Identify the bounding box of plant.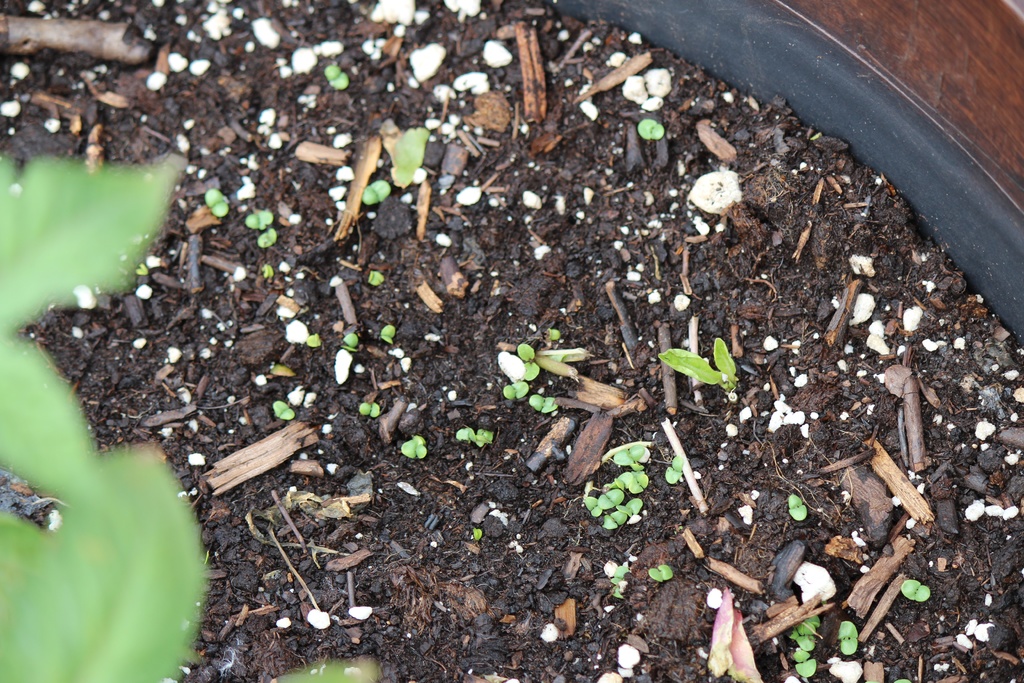
(357, 173, 399, 207).
